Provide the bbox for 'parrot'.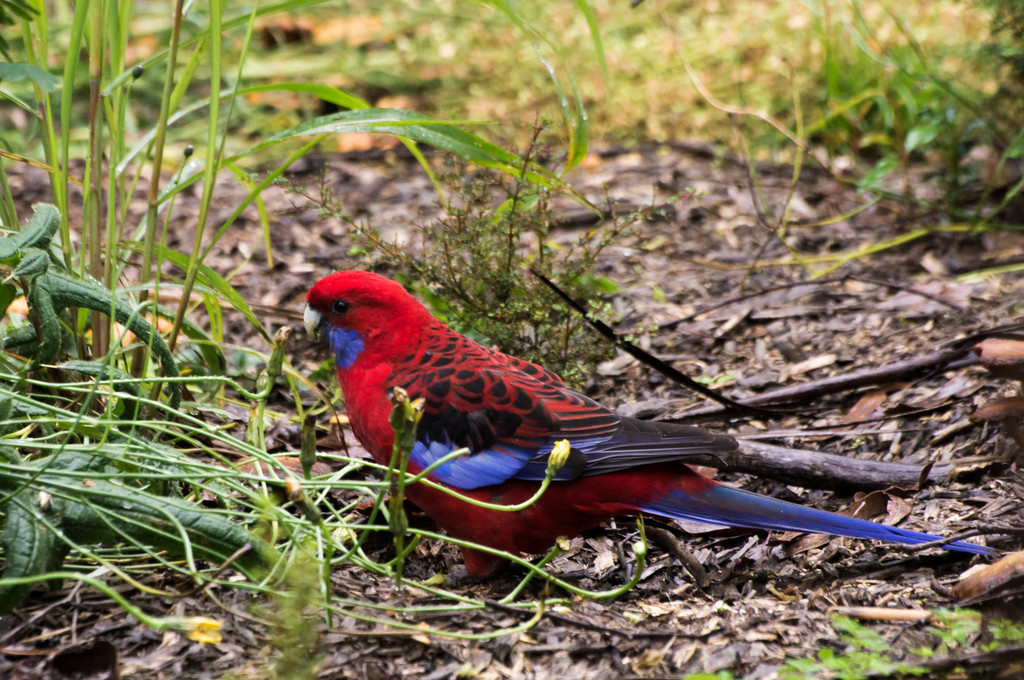
BBox(287, 268, 1014, 585).
